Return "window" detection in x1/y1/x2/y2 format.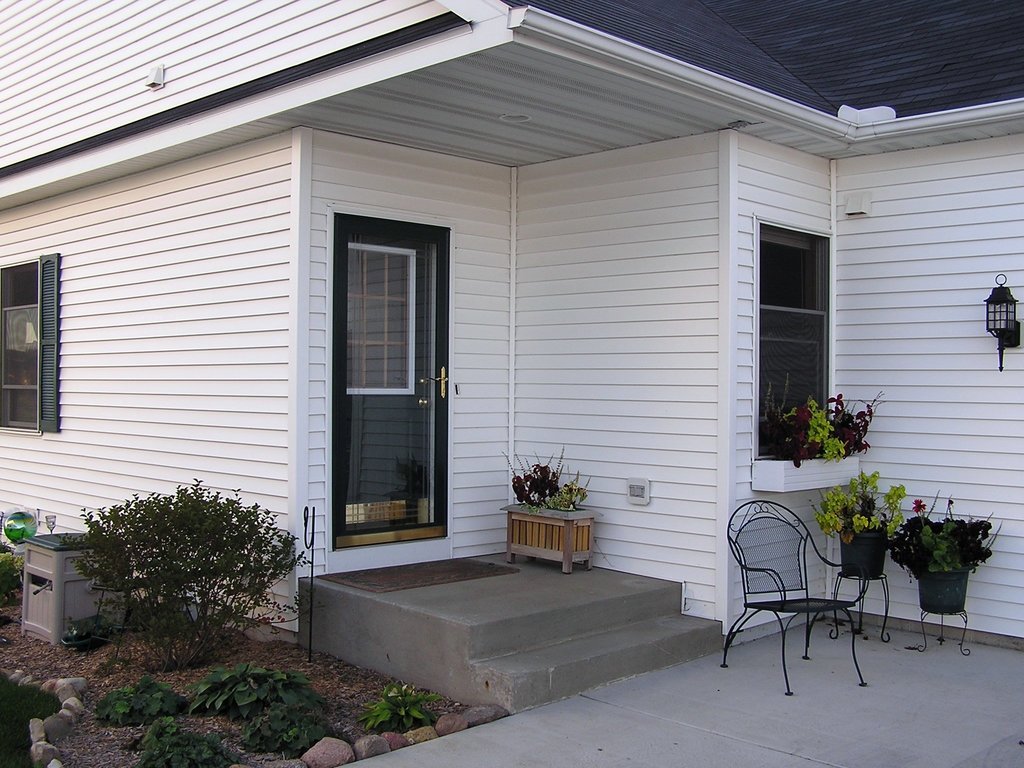
762/205/848/445.
